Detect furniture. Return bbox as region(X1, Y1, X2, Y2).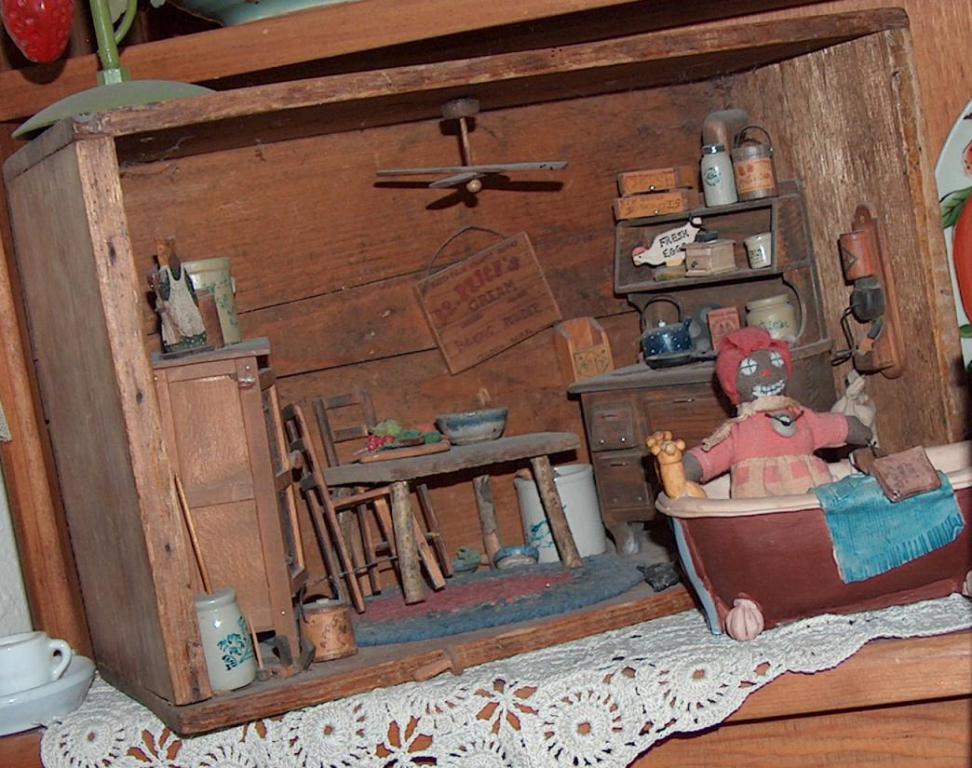
region(283, 403, 451, 616).
